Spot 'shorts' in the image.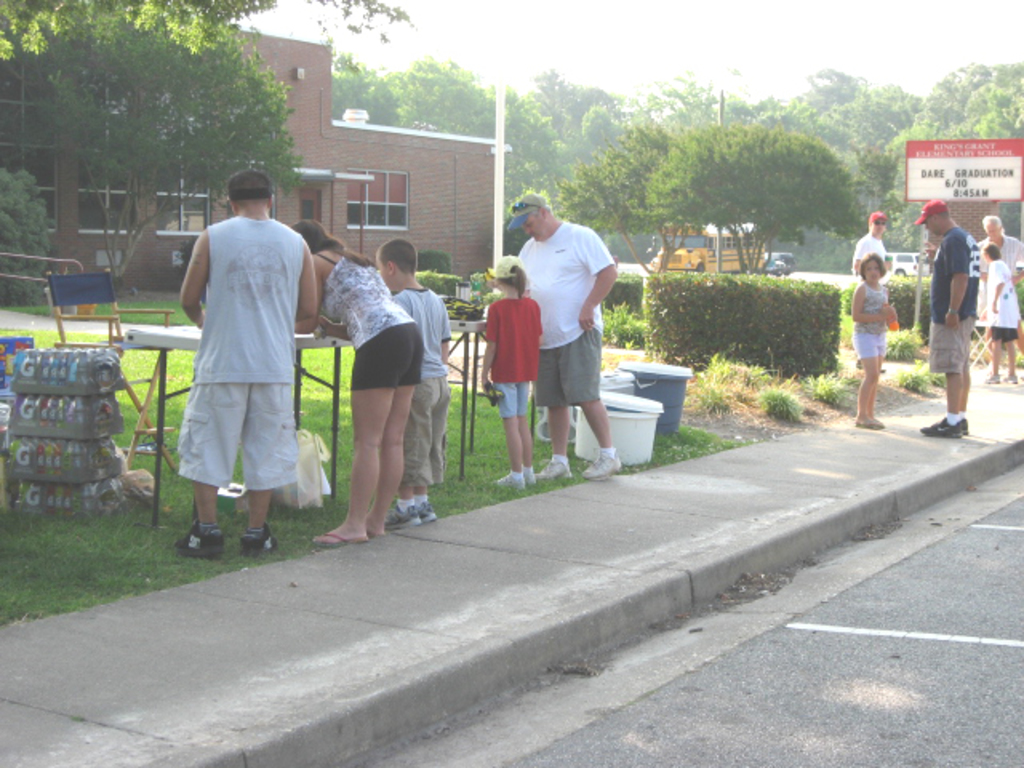
'shorts' found at detection(928, 315, 971, 378).
